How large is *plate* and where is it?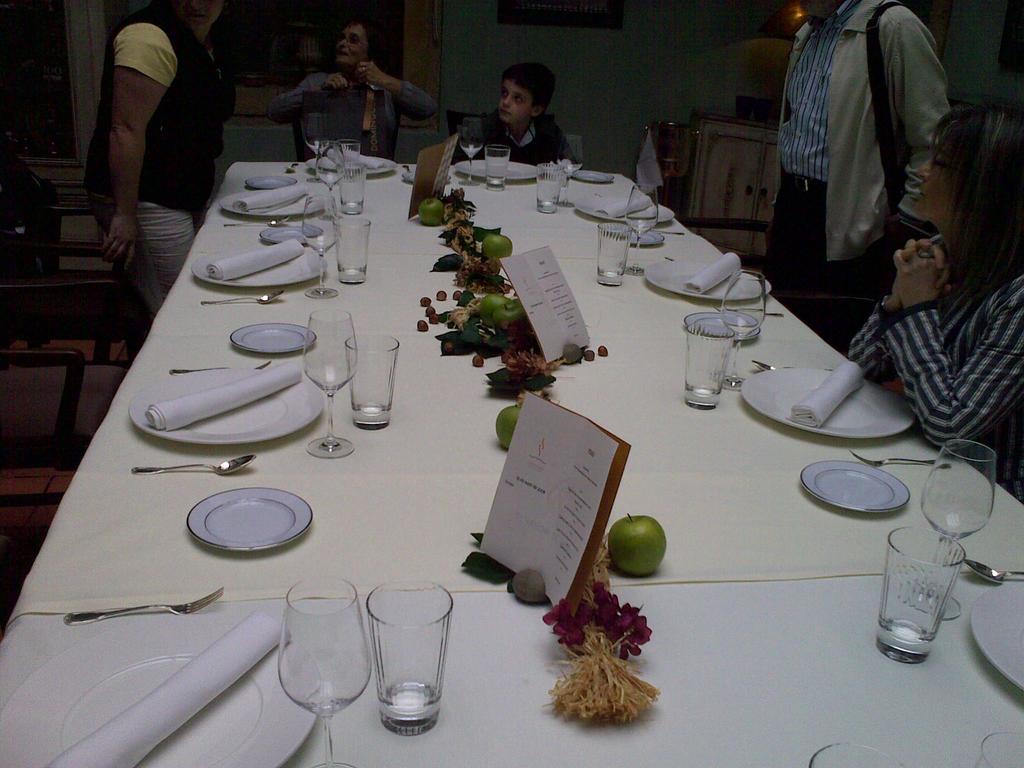
Bounding box: [456,159,541,186].
